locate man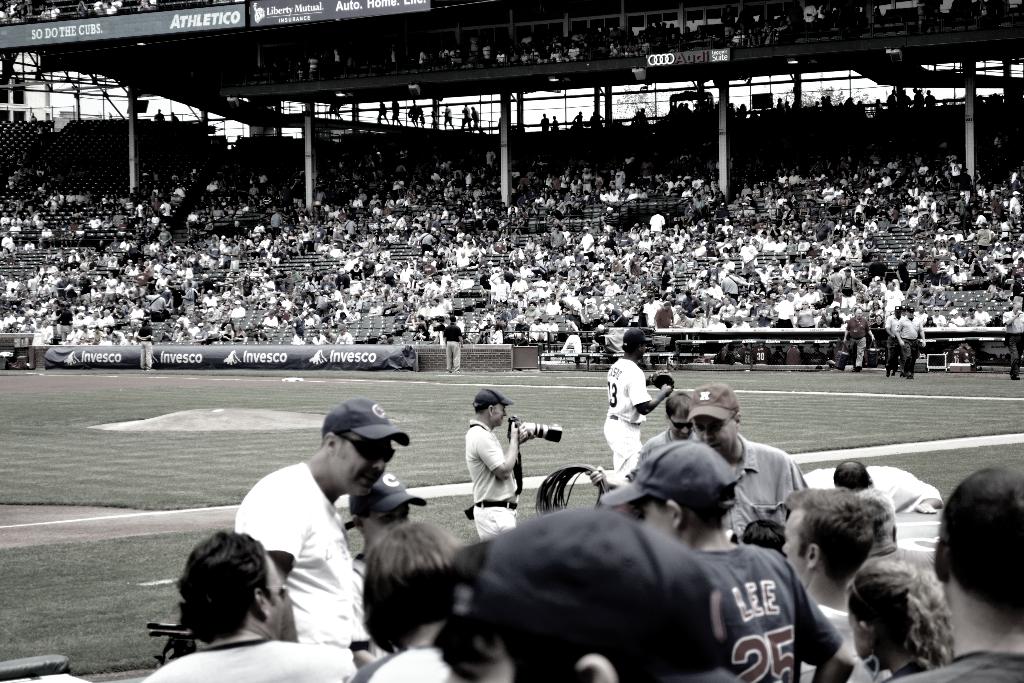
[687, 375, 811, 514]
